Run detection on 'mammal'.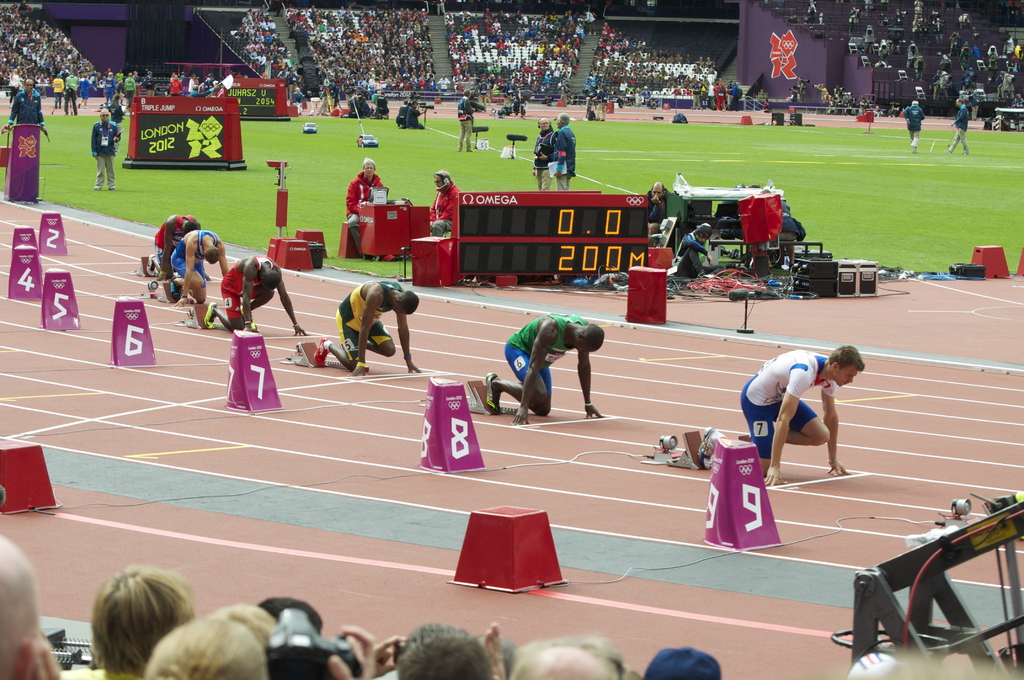
Result: box(552, 110, 578, 190).
